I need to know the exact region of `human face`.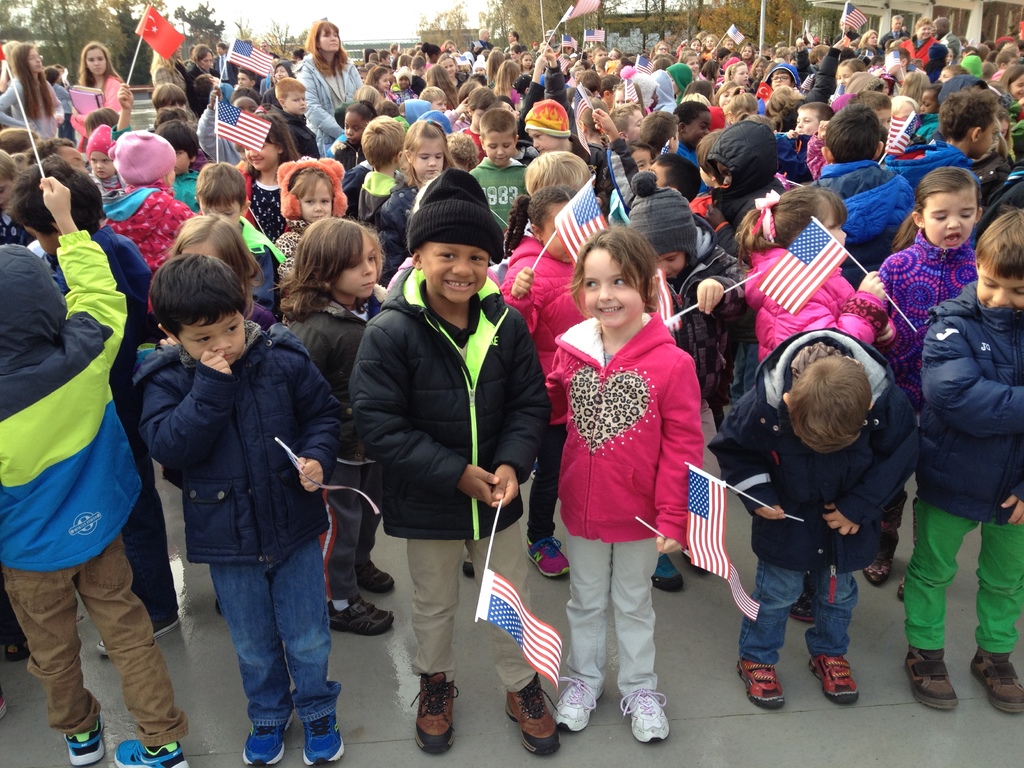
Region: 246 136 276 171.
